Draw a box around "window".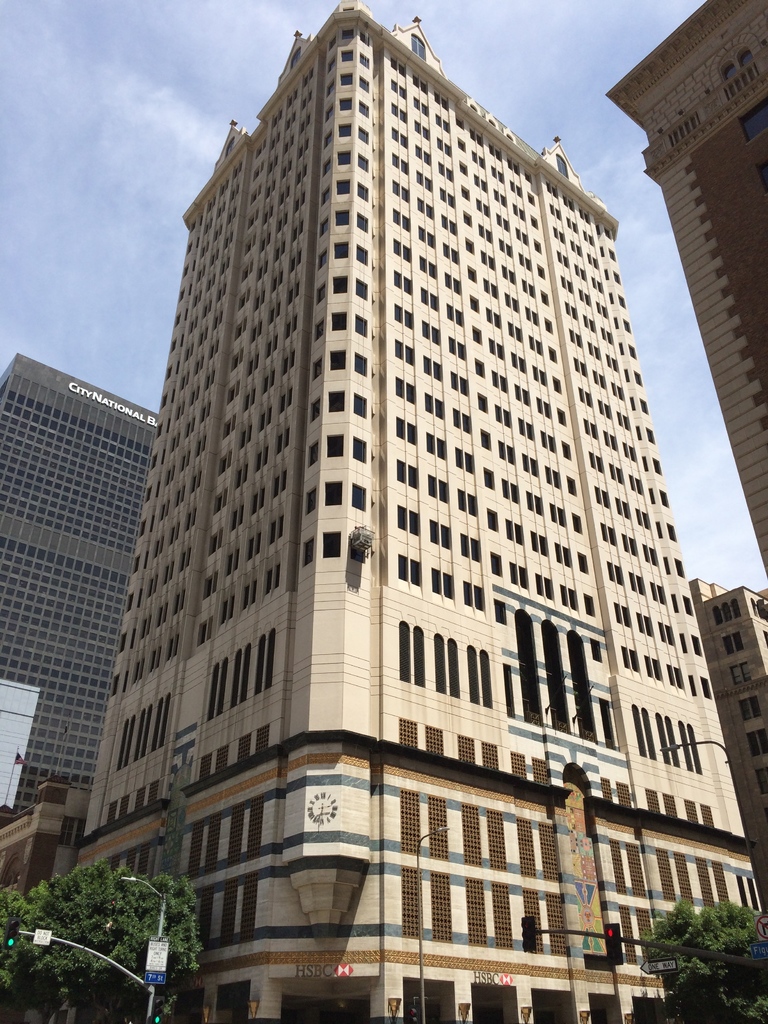
(488,338,502,363).
